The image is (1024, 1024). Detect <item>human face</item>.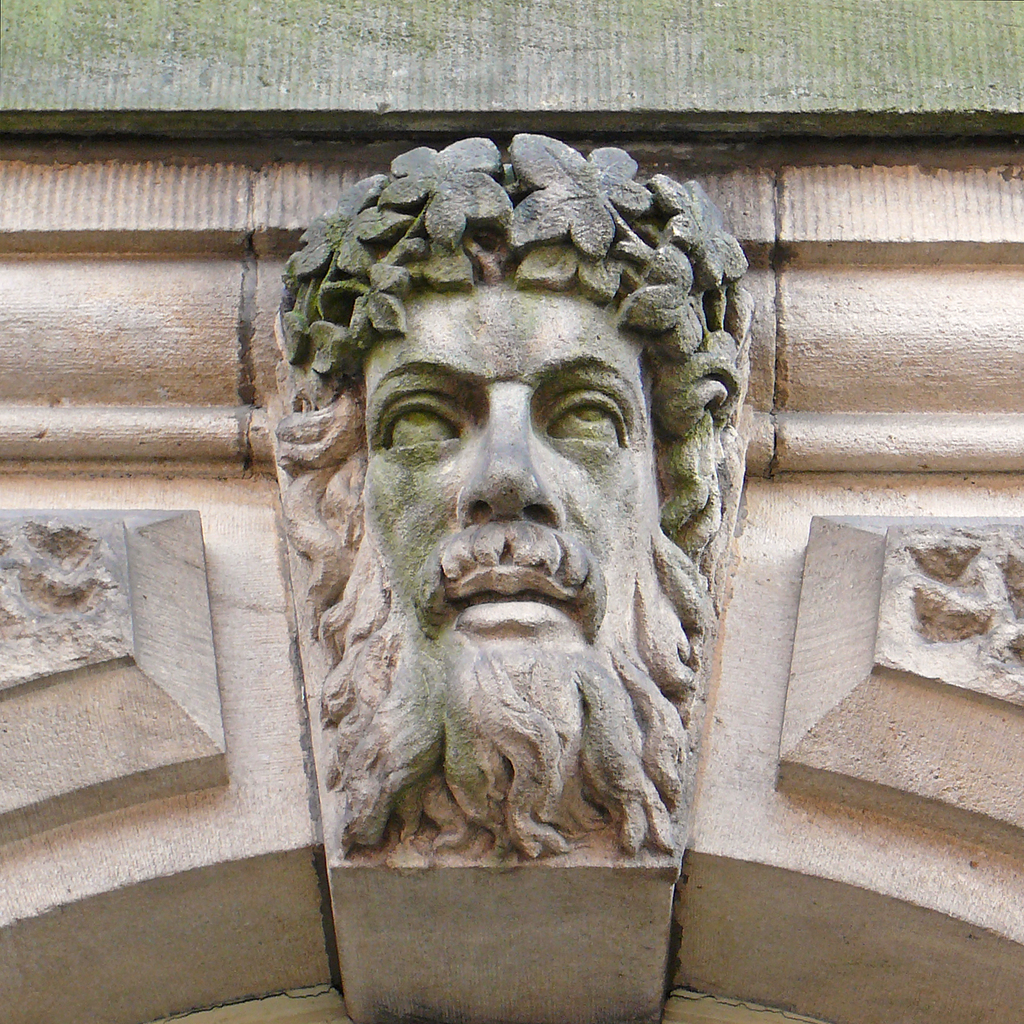
Detection: locate(358, 264, 668, 682).
